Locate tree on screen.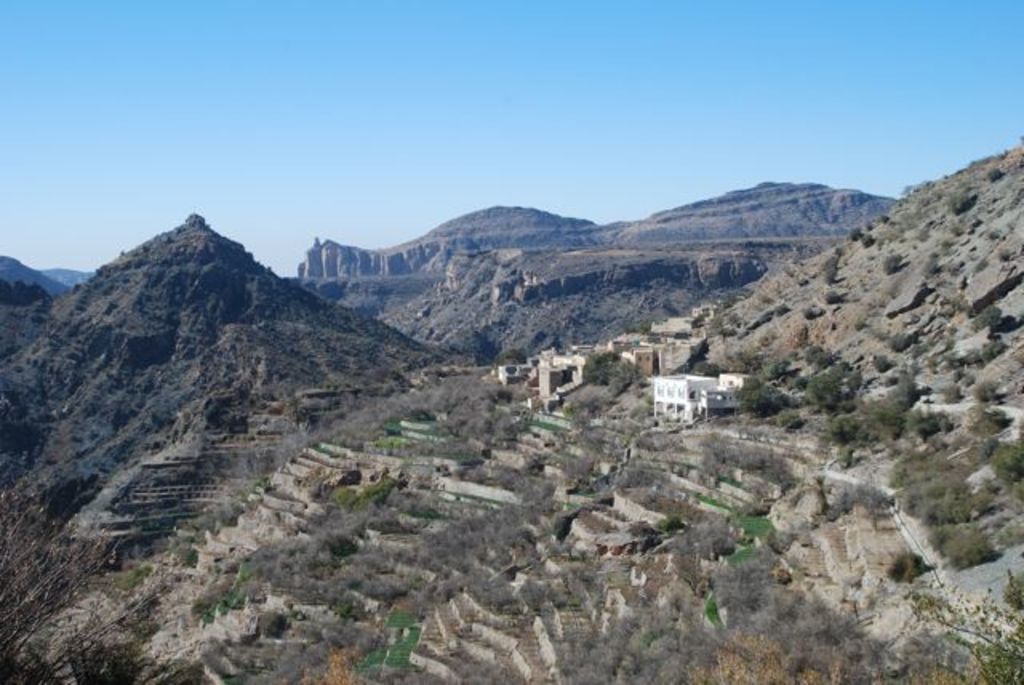
On screen at <region>736, 375, 766, 413</region>.
